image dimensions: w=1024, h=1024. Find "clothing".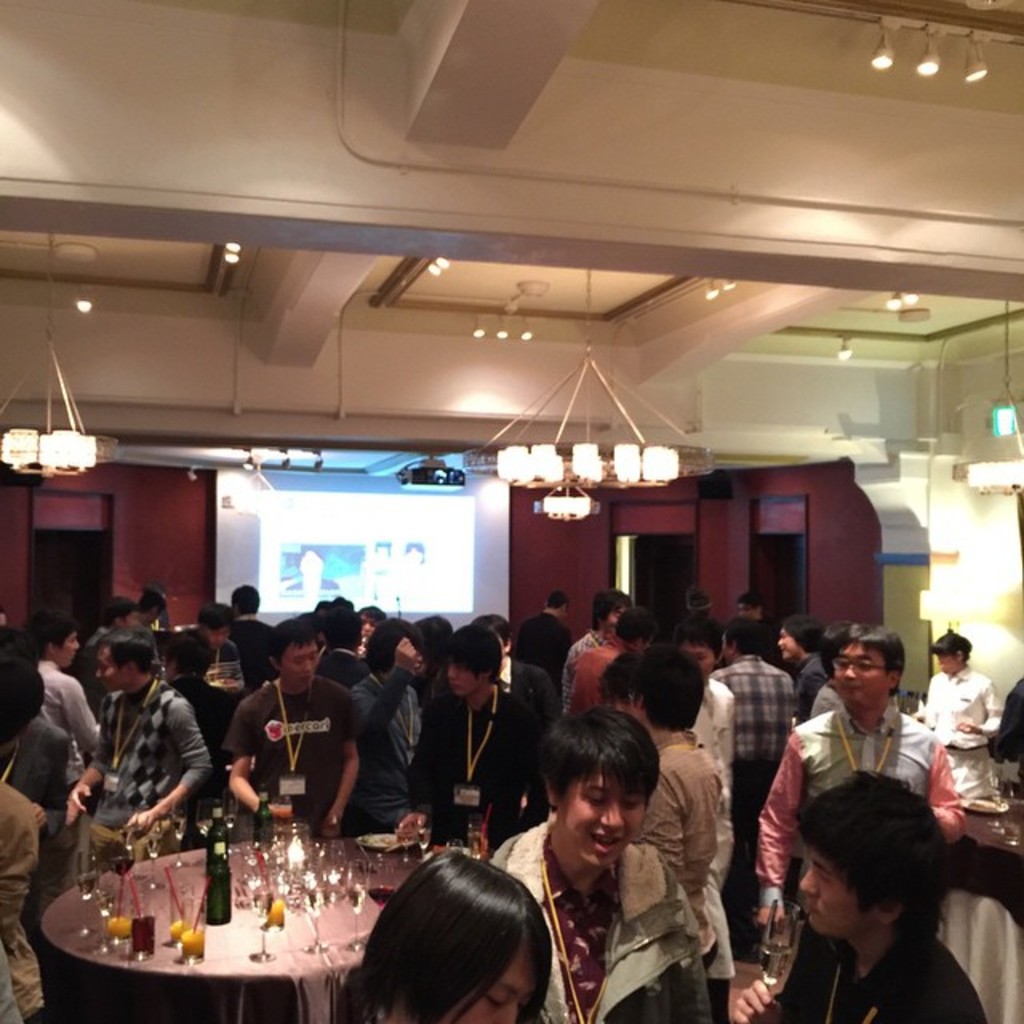
<box>58,680,202,869</box>.
